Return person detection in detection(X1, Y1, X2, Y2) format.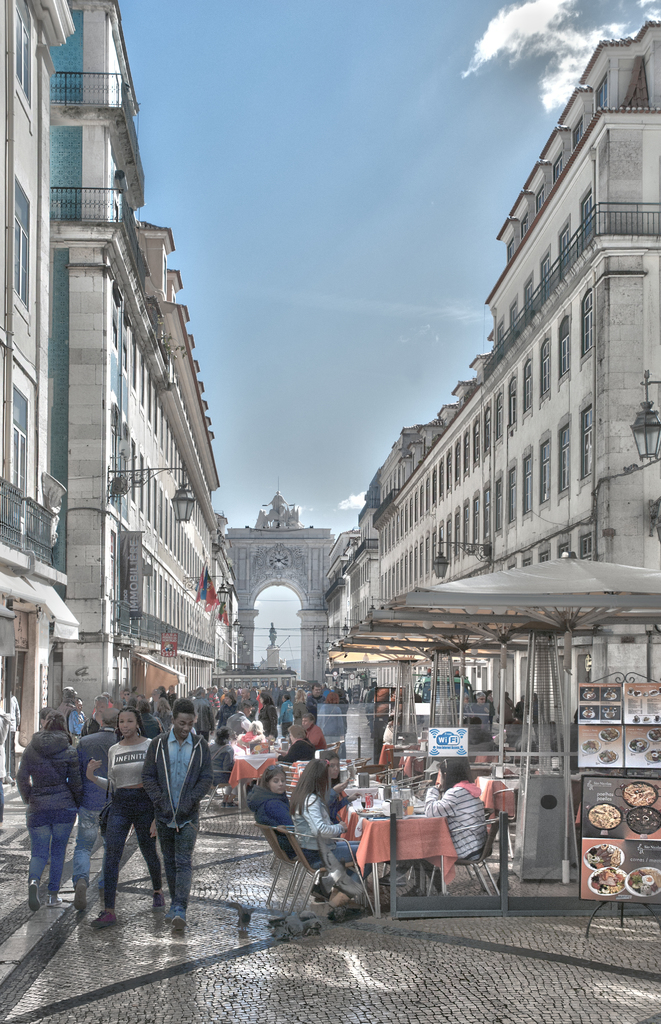
detection(61, 700, 135, 919).
